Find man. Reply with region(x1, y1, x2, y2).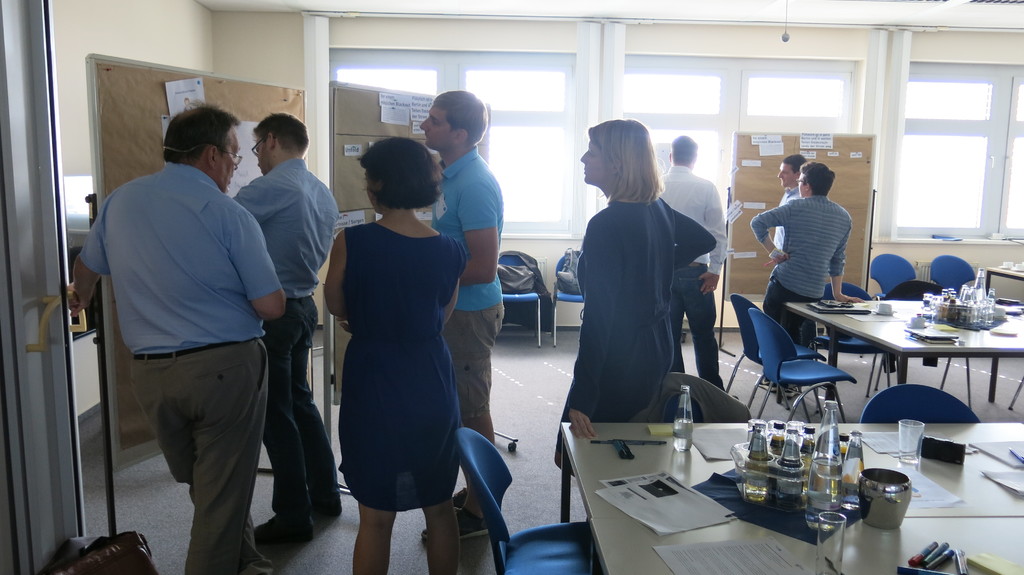
region(777, 148, 808, 293).
